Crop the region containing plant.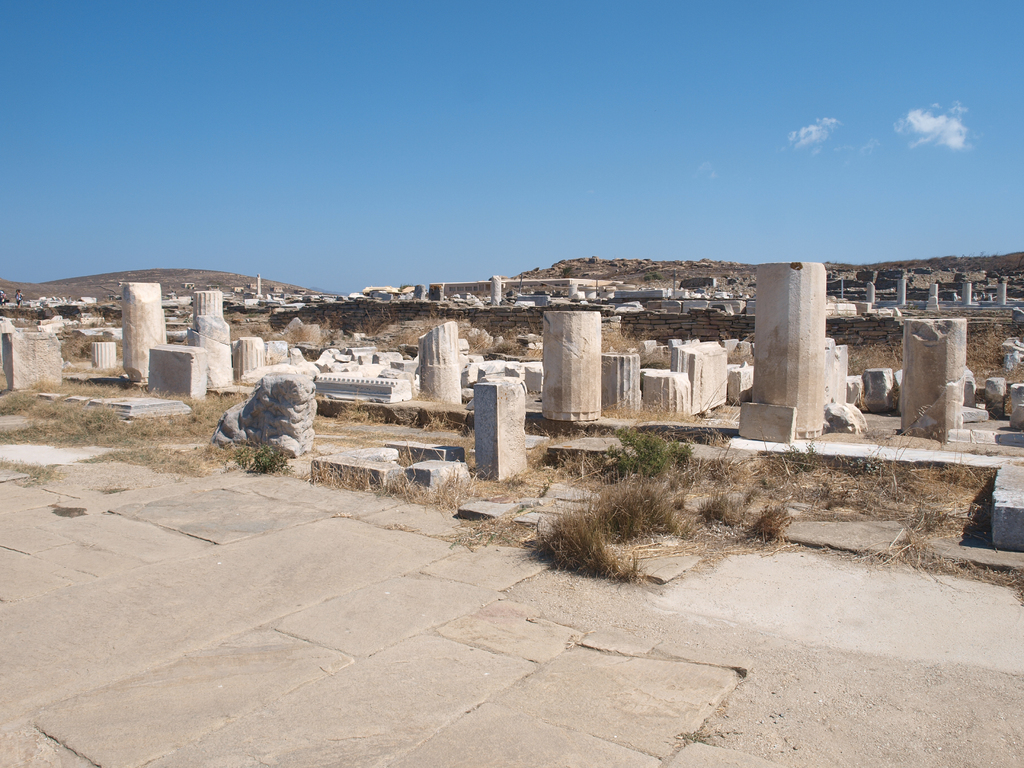
Crop region: box=[57, 331, 111, 355].
